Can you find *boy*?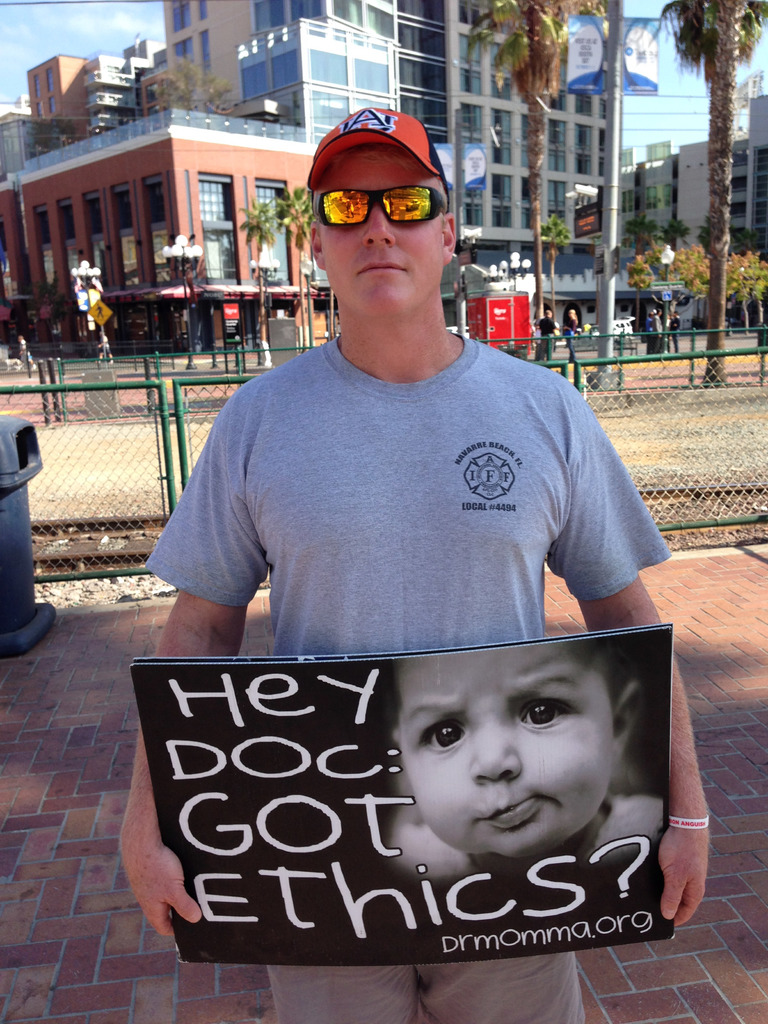
Yes, bounding box: [392,644,677,882].
